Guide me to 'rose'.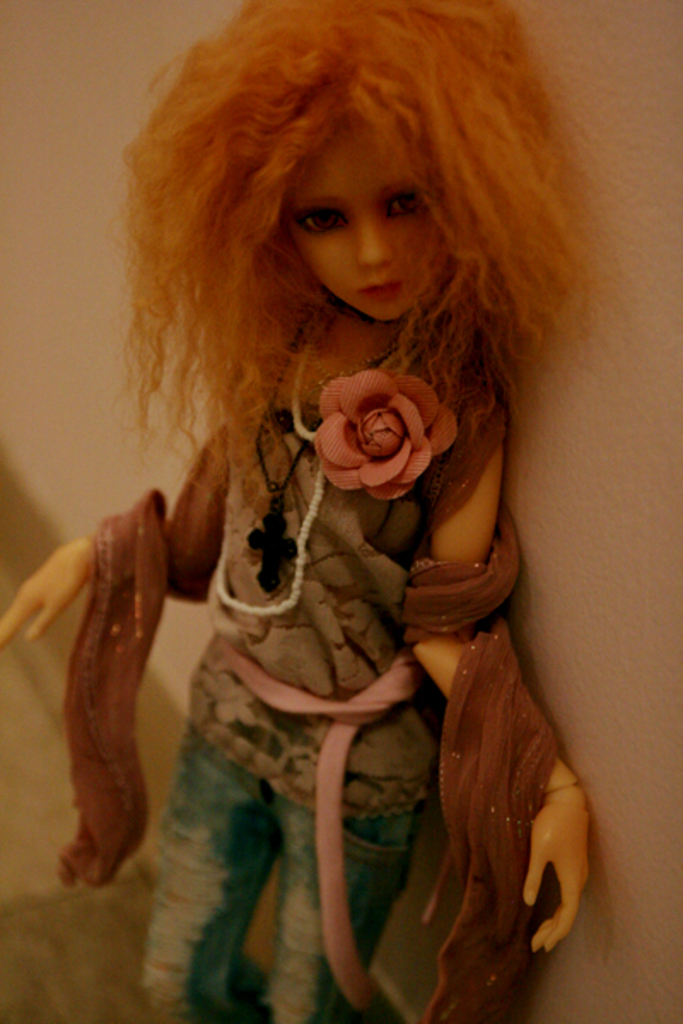
Guidance: 309,364,461,498.
